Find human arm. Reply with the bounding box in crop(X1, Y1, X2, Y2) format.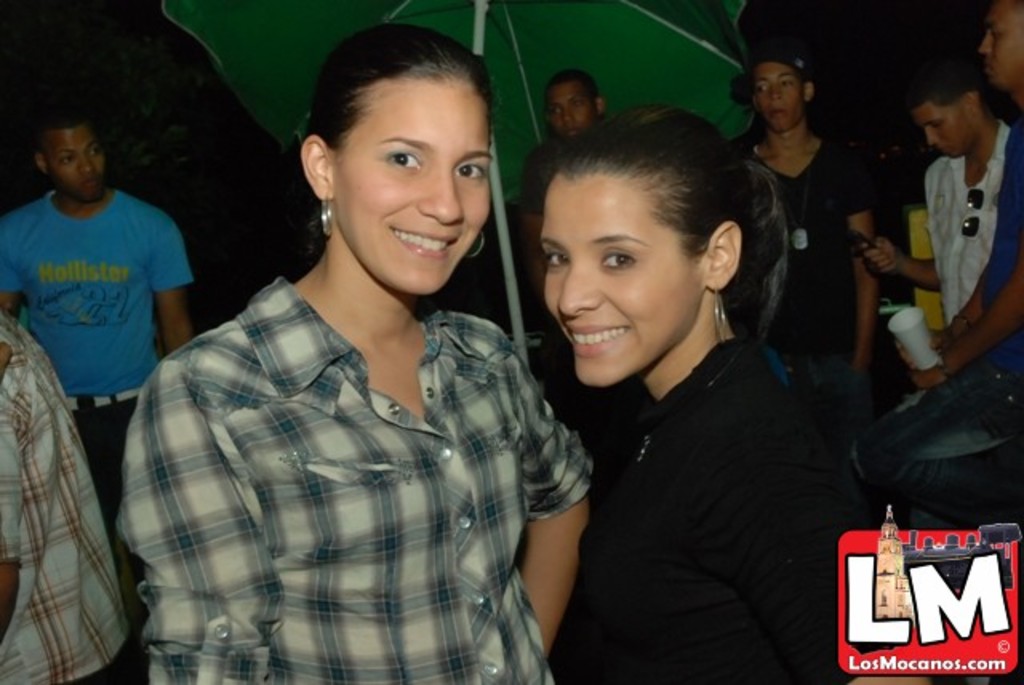
crop(141, 341, 269, 683).
